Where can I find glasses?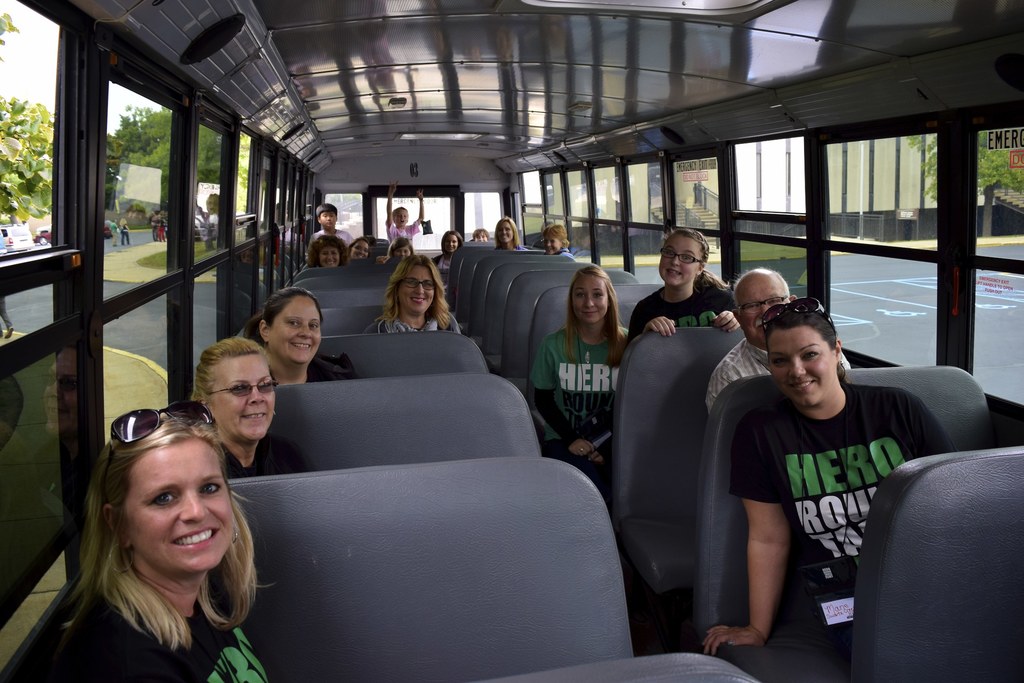
You can find it at x1=740 y1=294 x2=785 y2=314.
